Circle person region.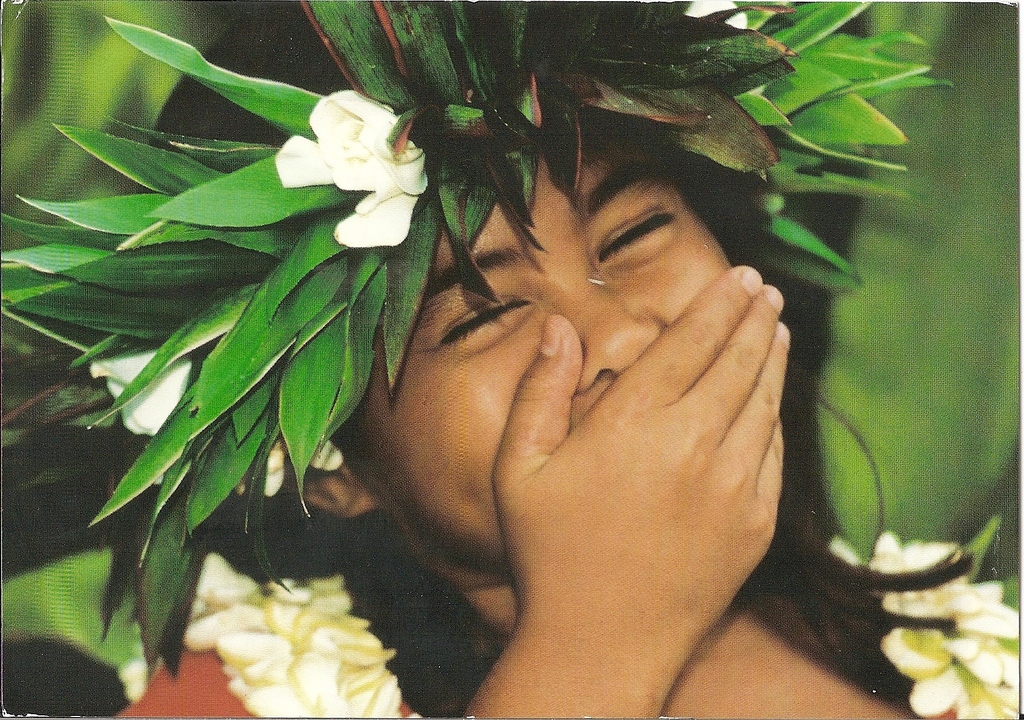
Region: [127,58,864,714].
